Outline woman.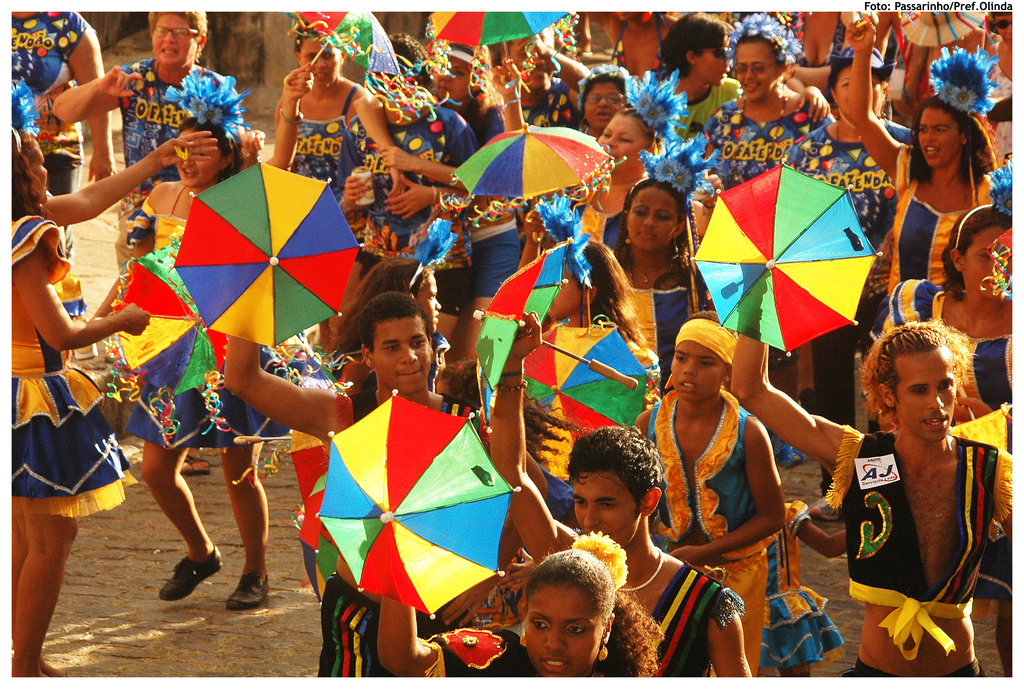
Outline: [12, 10, 116, 242].
